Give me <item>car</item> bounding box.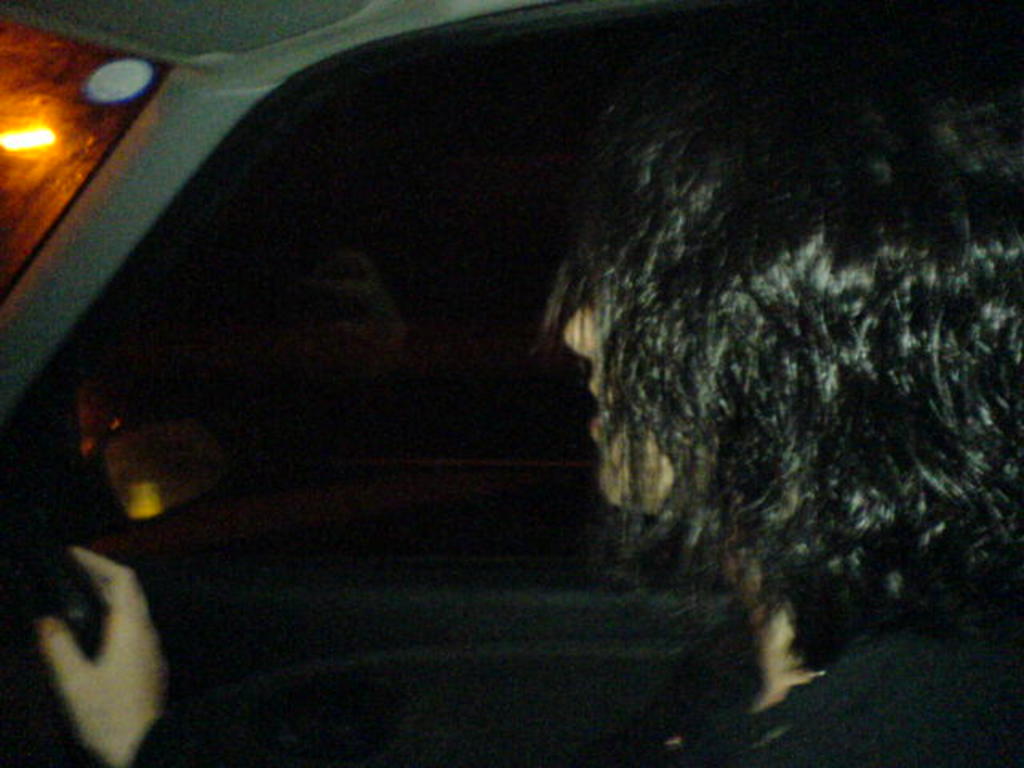
<bbox>0, 0, 1022, 766</bbox>.
